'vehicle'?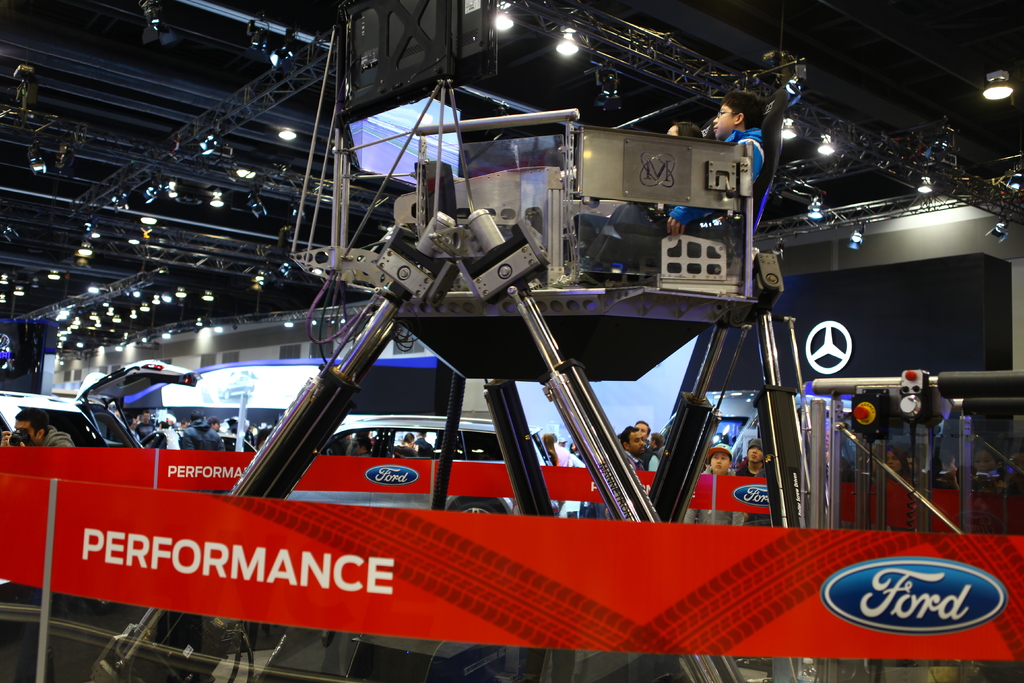
detection(0, 358, 200, 454)
